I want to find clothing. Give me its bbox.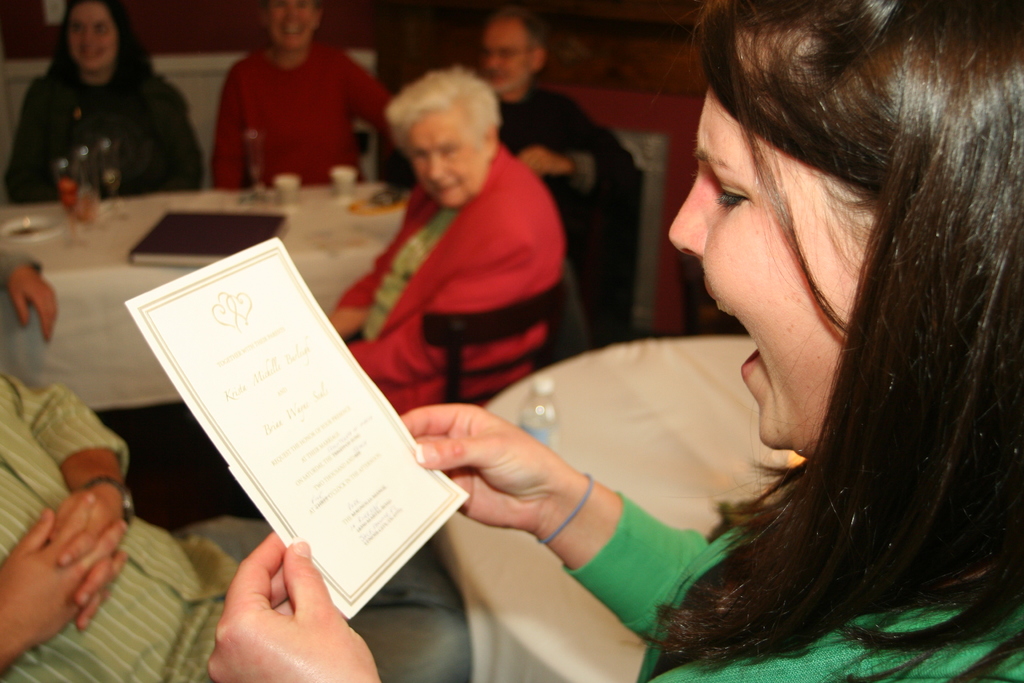
Rect(0, 365, 243, 682).
